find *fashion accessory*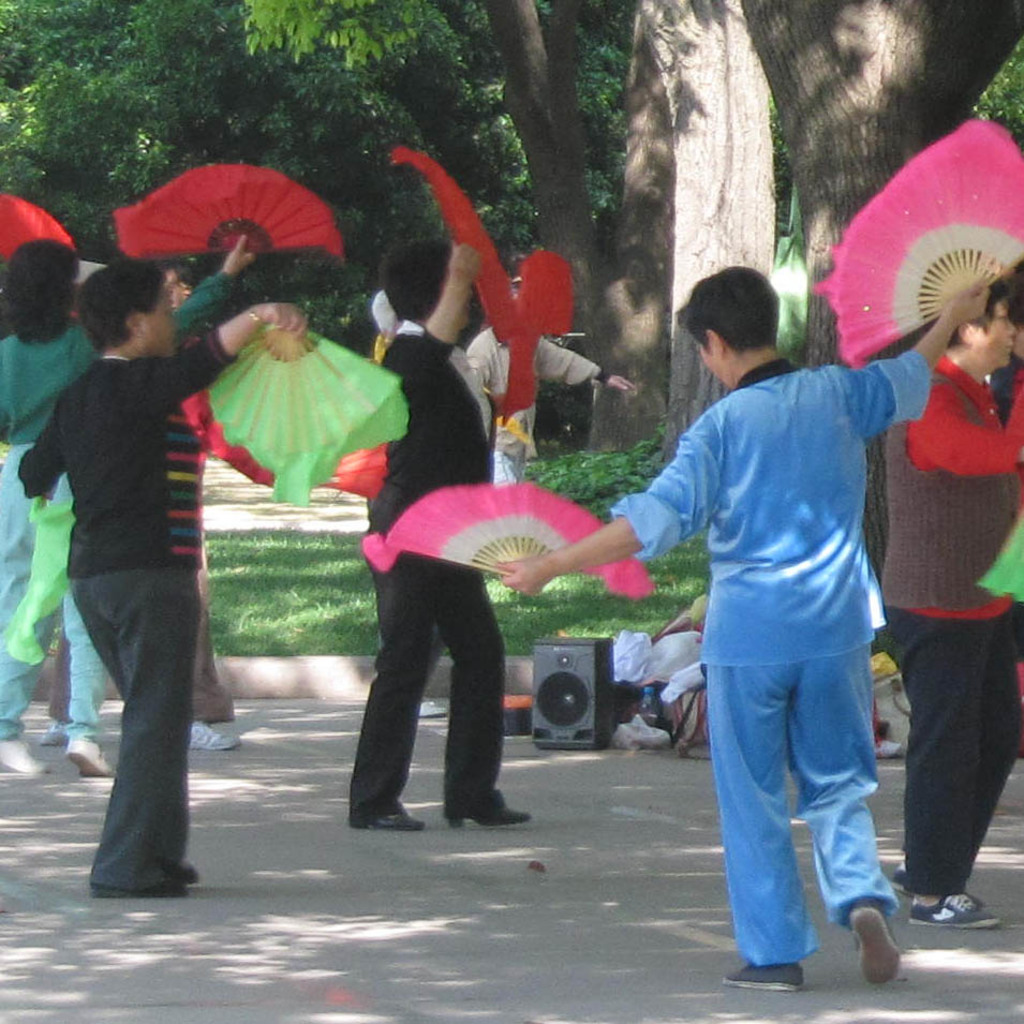
{"left": 8, "top": 496, "right": 76, "bottom": 665}
